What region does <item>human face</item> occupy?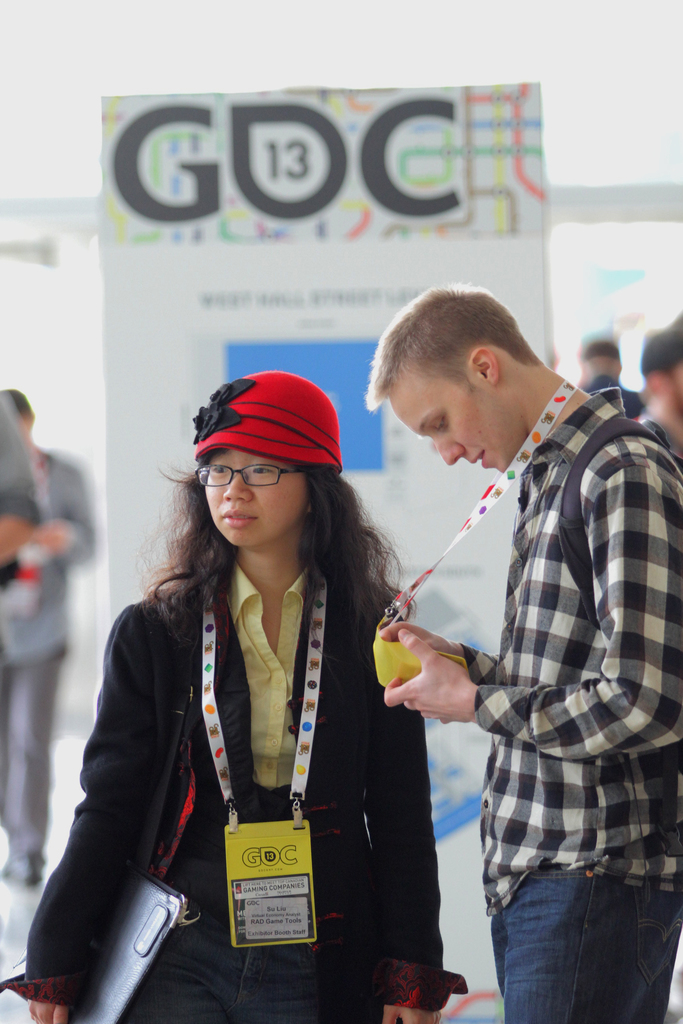
Rect(204, 451, 304, 547).
